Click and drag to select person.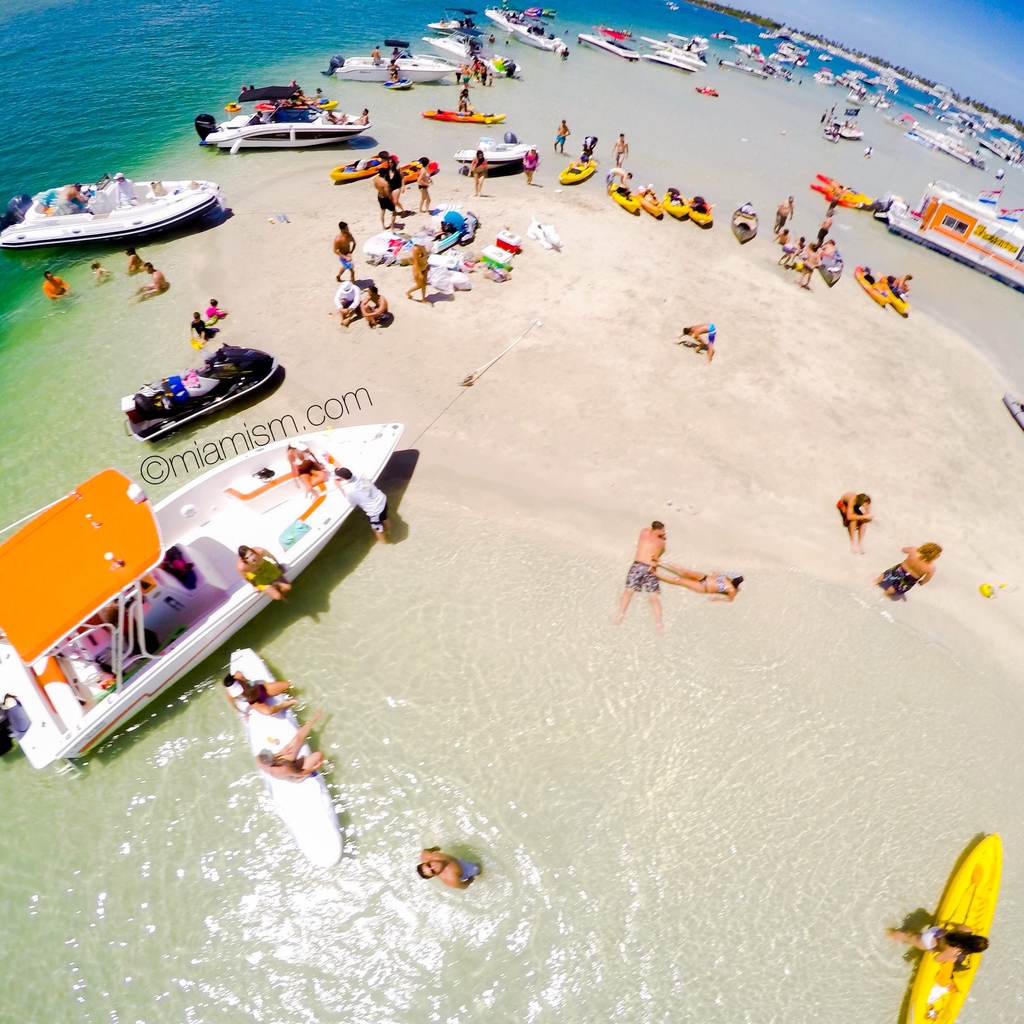
Selection: (x1=466, y1=146, x2=485, y2=189).
